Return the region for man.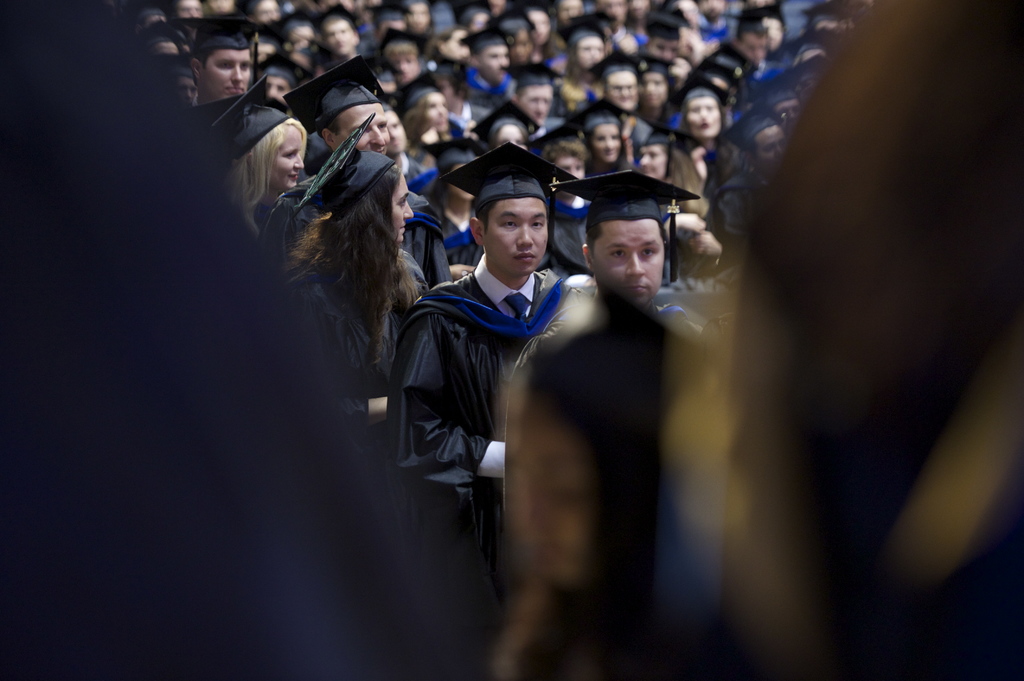
box=[547, 0, 591, 39].
